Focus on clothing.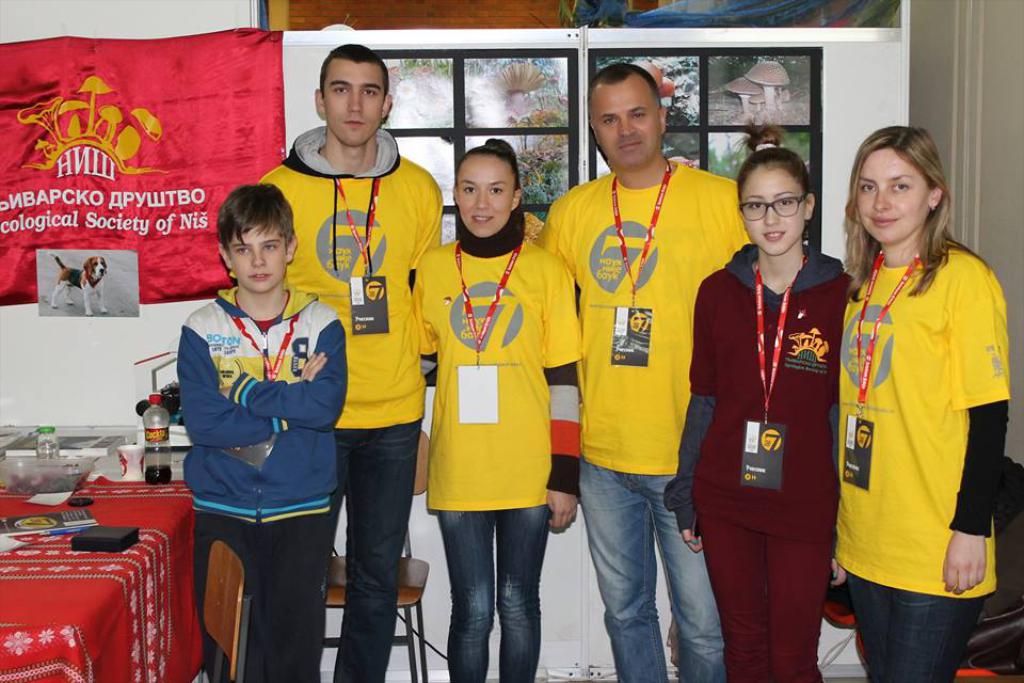
Focused at 831,234,1013,682.
